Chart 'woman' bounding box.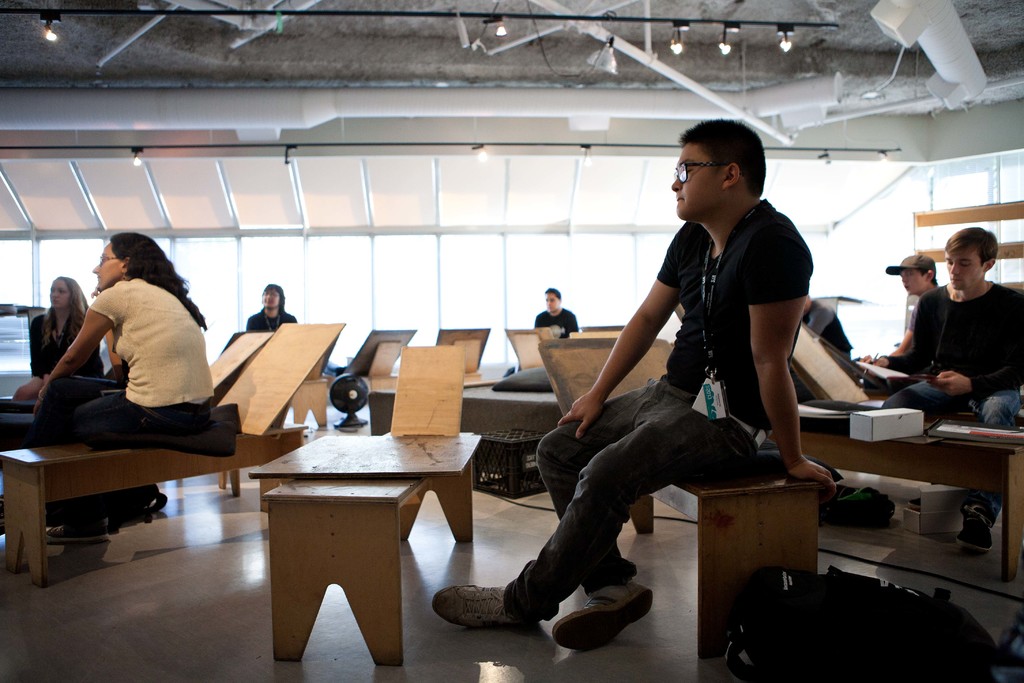
Charted: <box>27,231,223,483</box>.
